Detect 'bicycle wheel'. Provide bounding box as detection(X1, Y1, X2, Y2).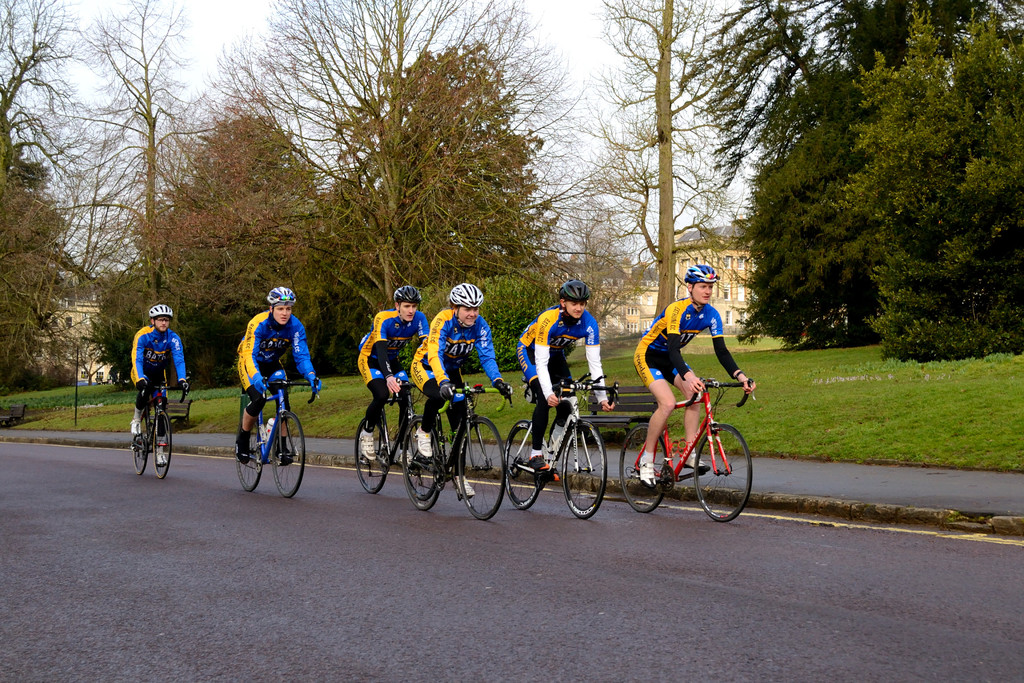
detection(616, 422, 670, 511).
